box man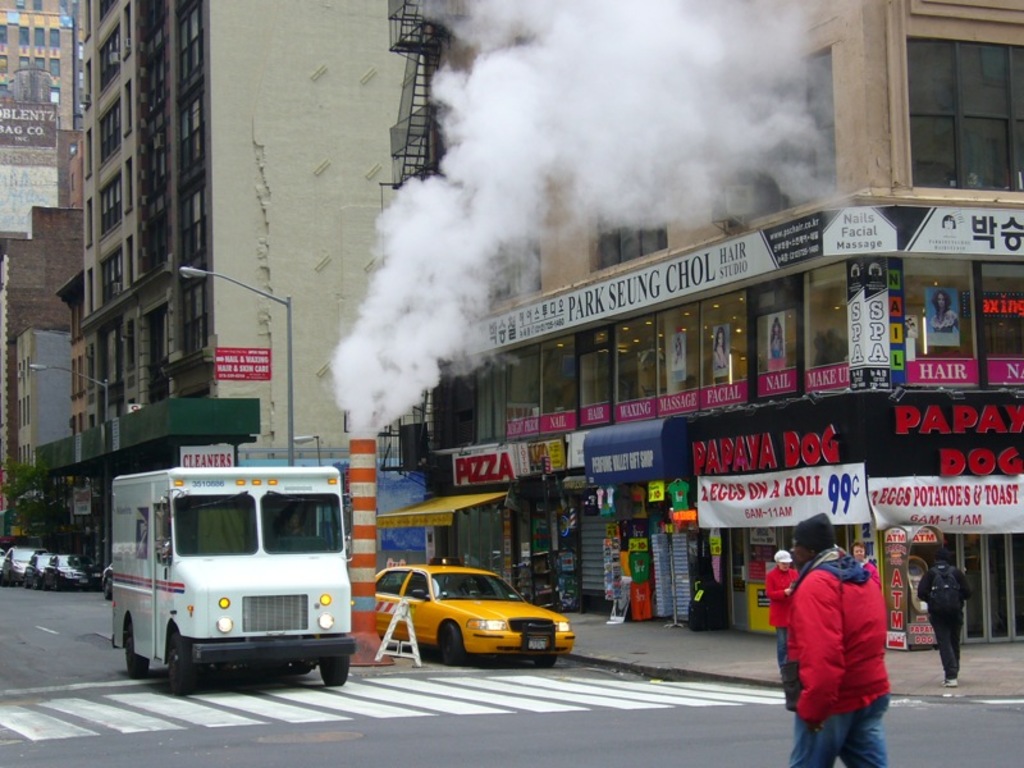
pyautogui.locateOnScreen(786, 507, 886, 764)
